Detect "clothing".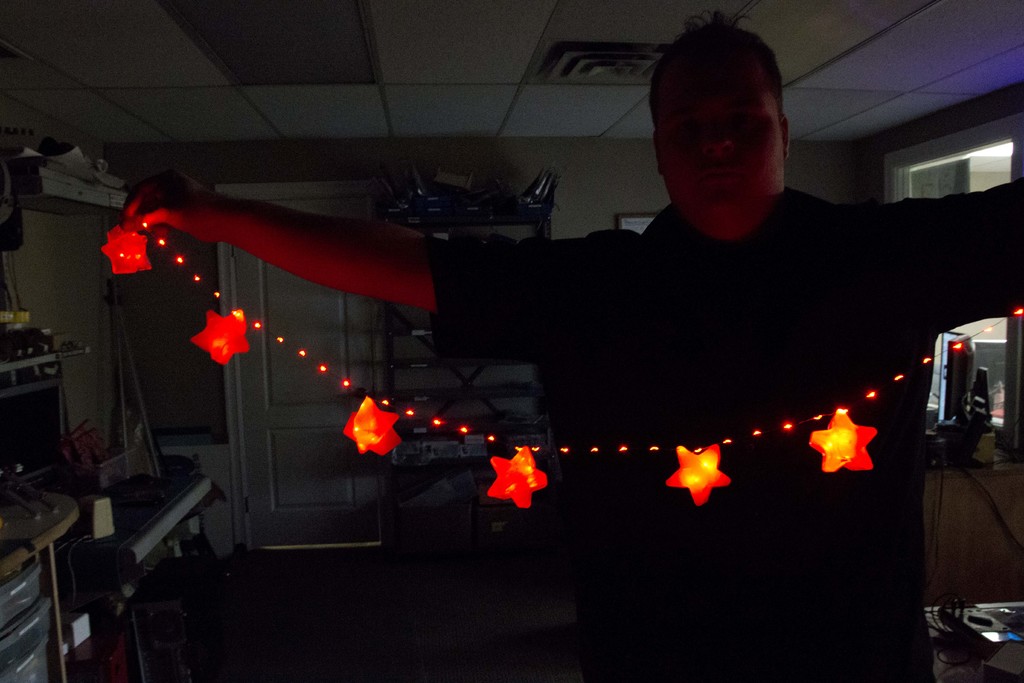
Detected at pyautogui.locateOnScreen(433, 180, 1023, 682).
